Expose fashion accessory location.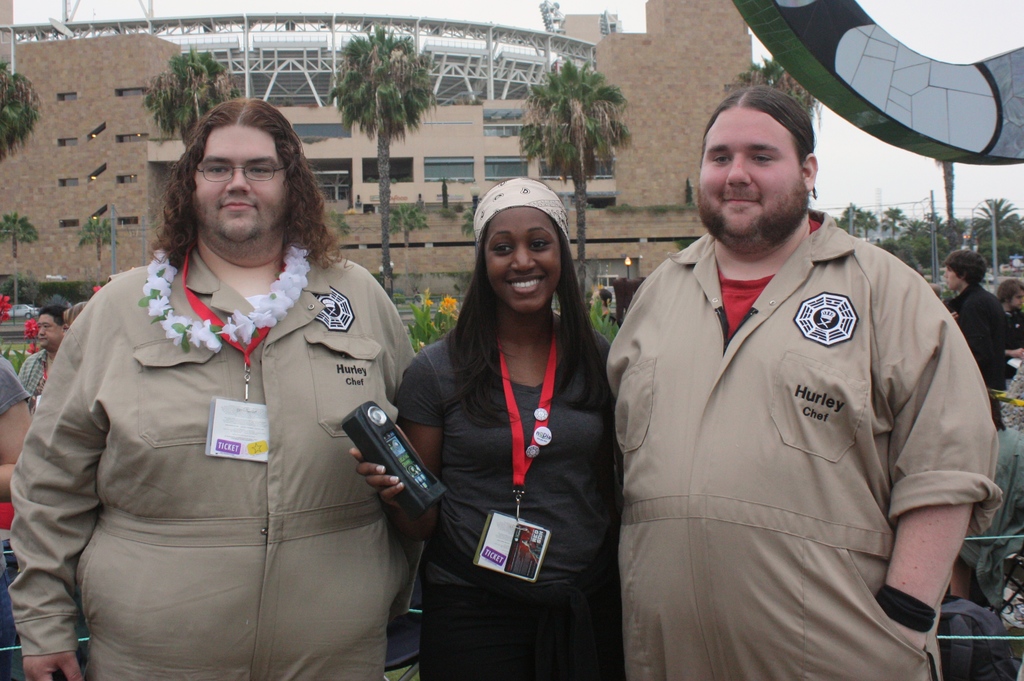
Exposed at BBox(874, 584, 938, 636).
